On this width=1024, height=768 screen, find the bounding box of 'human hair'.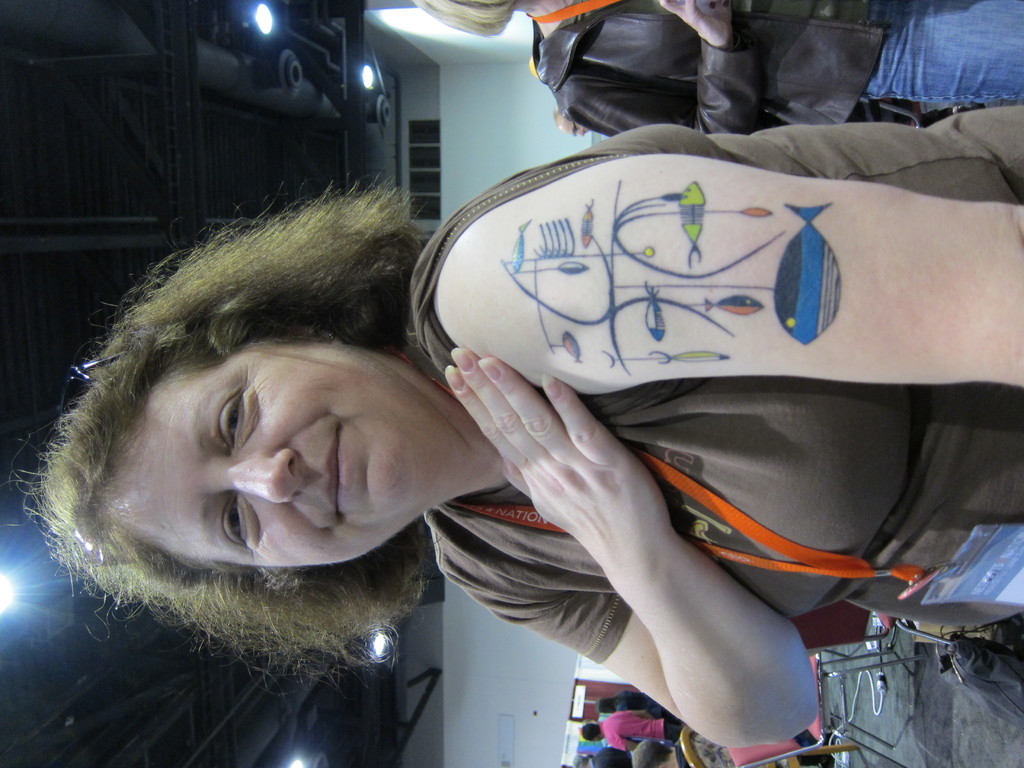
Bounding box: bbox=[630, 736, 672, 767].
